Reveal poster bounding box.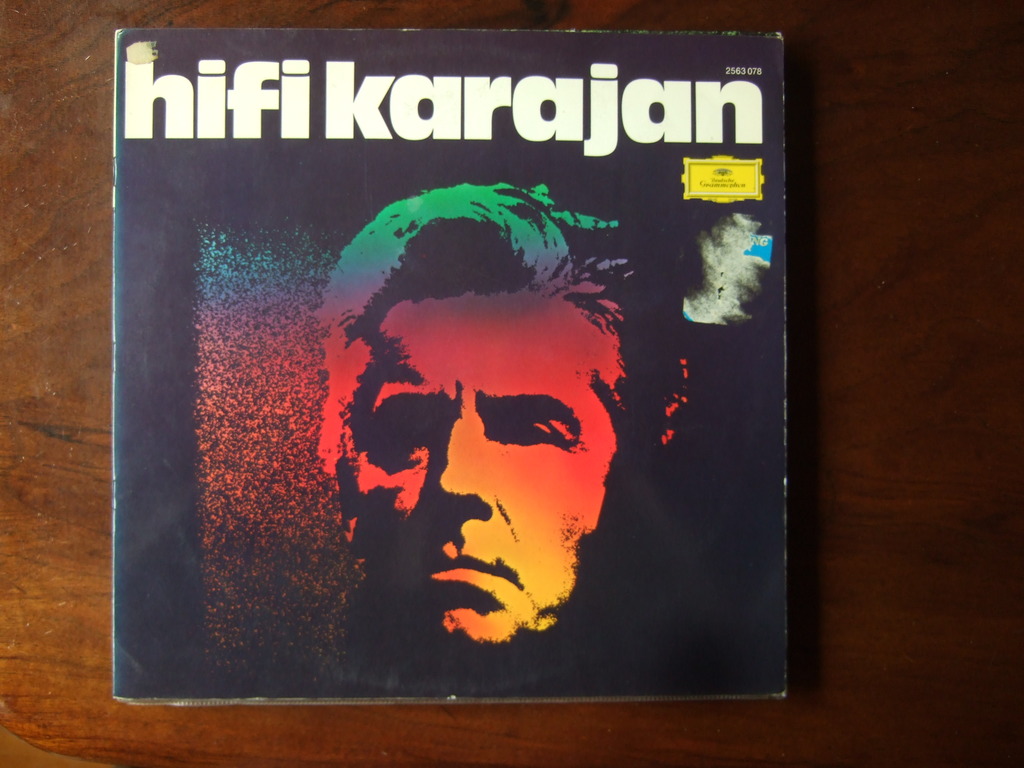
Revealed: 112,26,792,702.
